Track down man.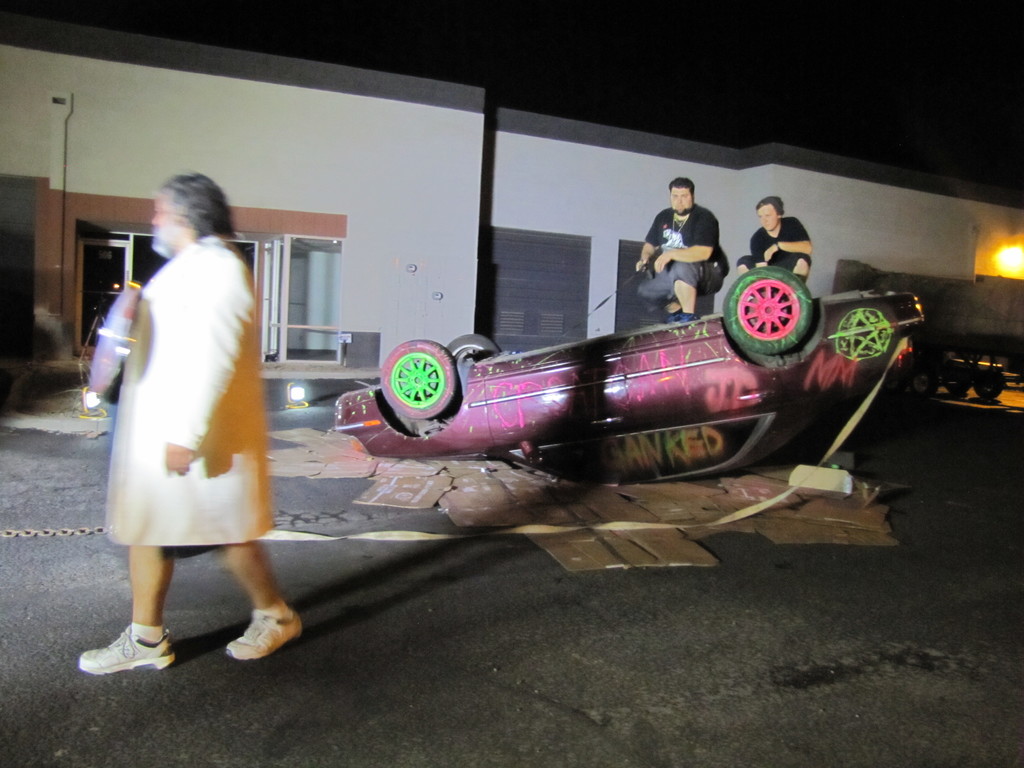
Tracked to 88, 163, 293, 659.
